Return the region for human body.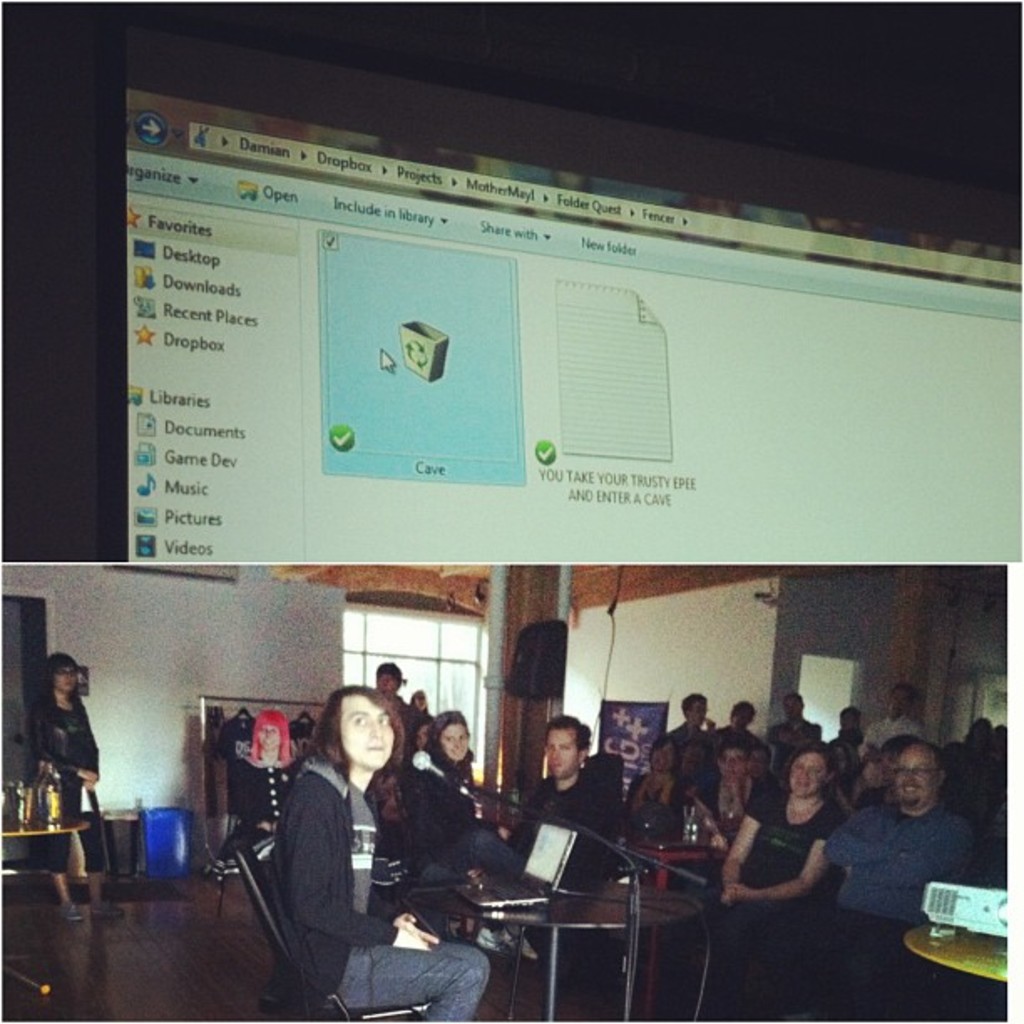
rect(403, 755, 537, 960).
